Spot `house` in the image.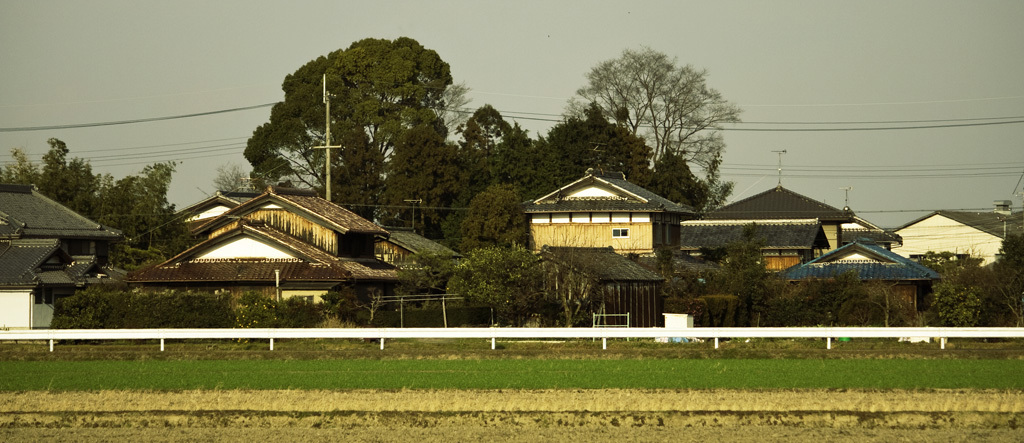
`house` found at 130,187,396,336.
